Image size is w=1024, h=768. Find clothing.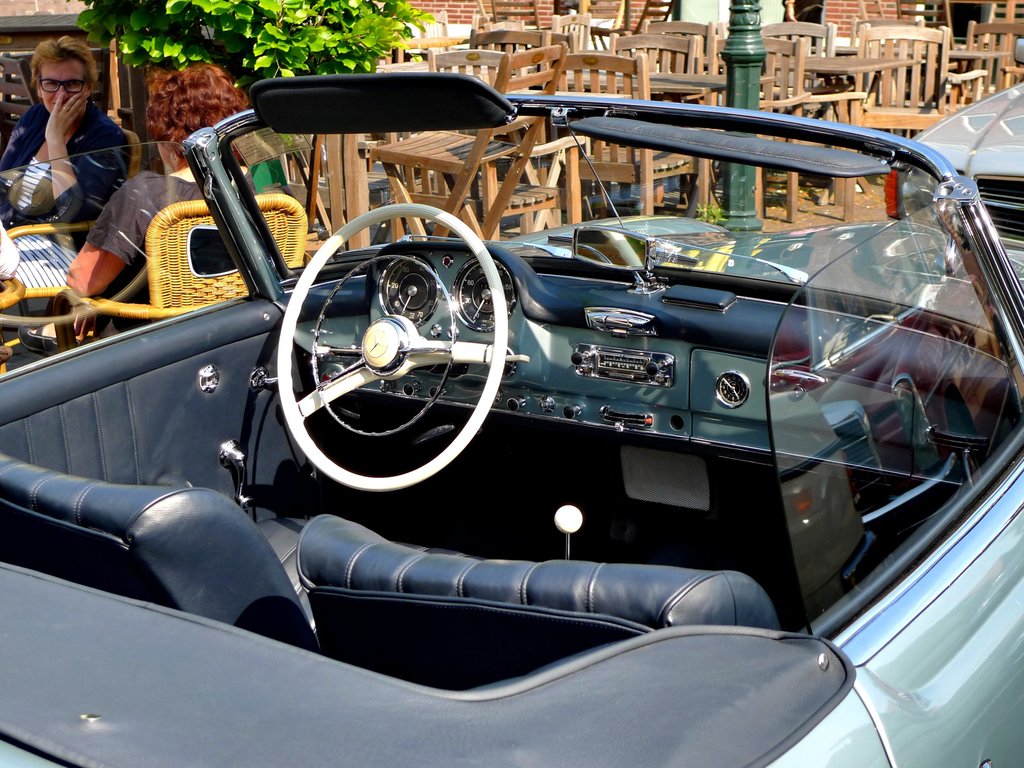
89/166/215/270.
